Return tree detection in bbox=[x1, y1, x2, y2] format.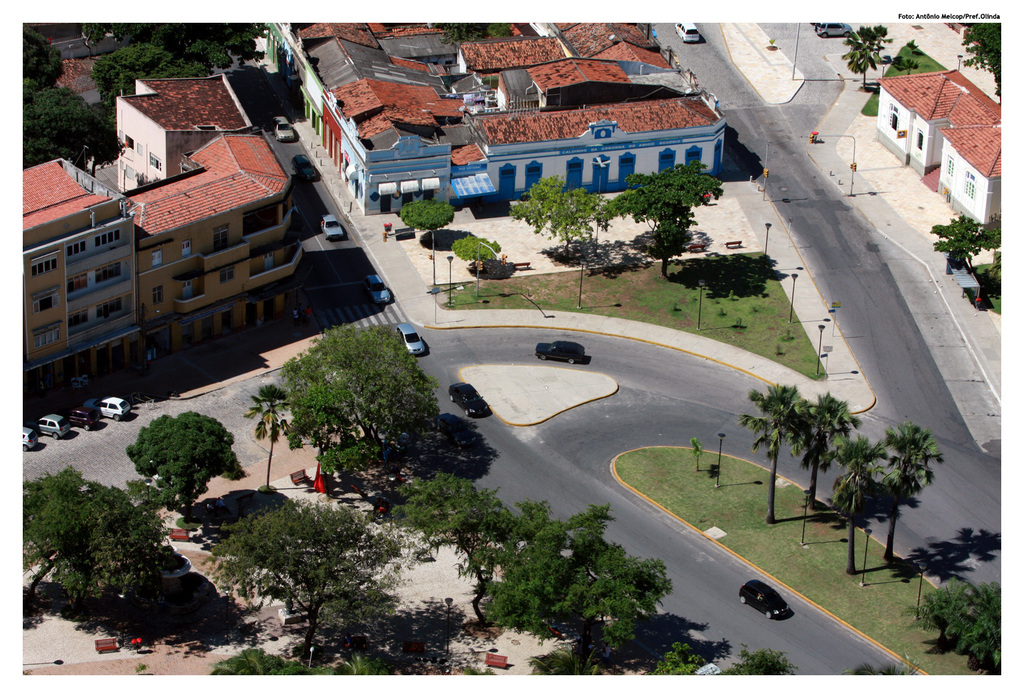
bbox=[962, 20, 998, 94].
